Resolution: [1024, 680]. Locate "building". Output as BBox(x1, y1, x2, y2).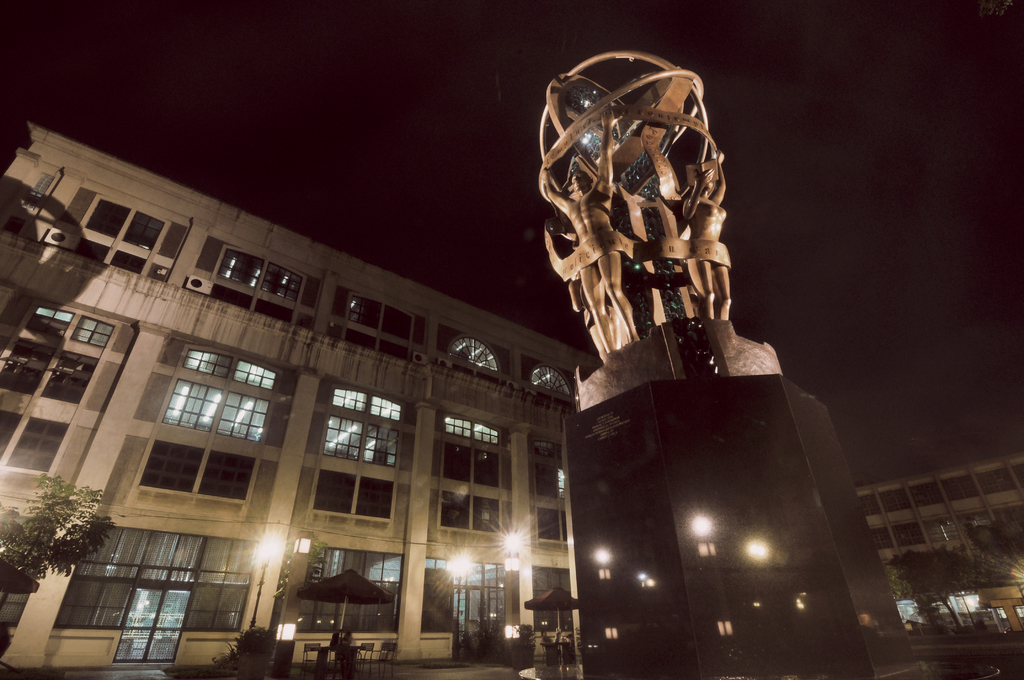
BBox(858, 450, 1023, 677).
